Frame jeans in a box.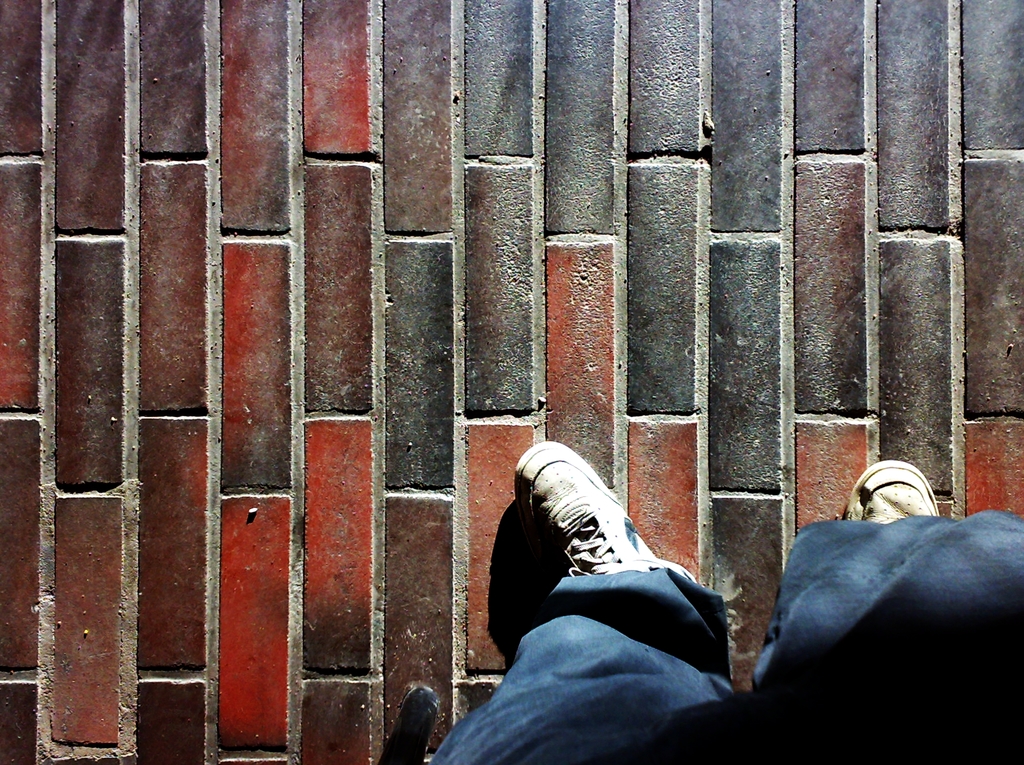
x1=427, y1=510, x2=1023, y2=764.
